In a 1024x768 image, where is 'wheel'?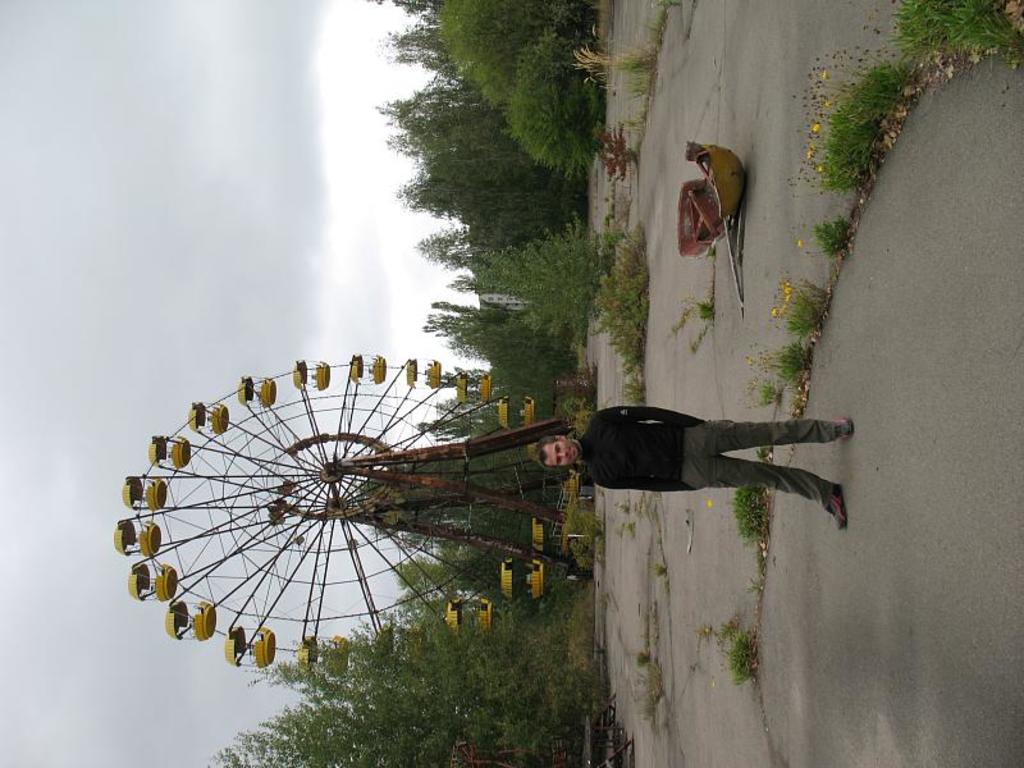
bbox(138, 353, 552, 659).
